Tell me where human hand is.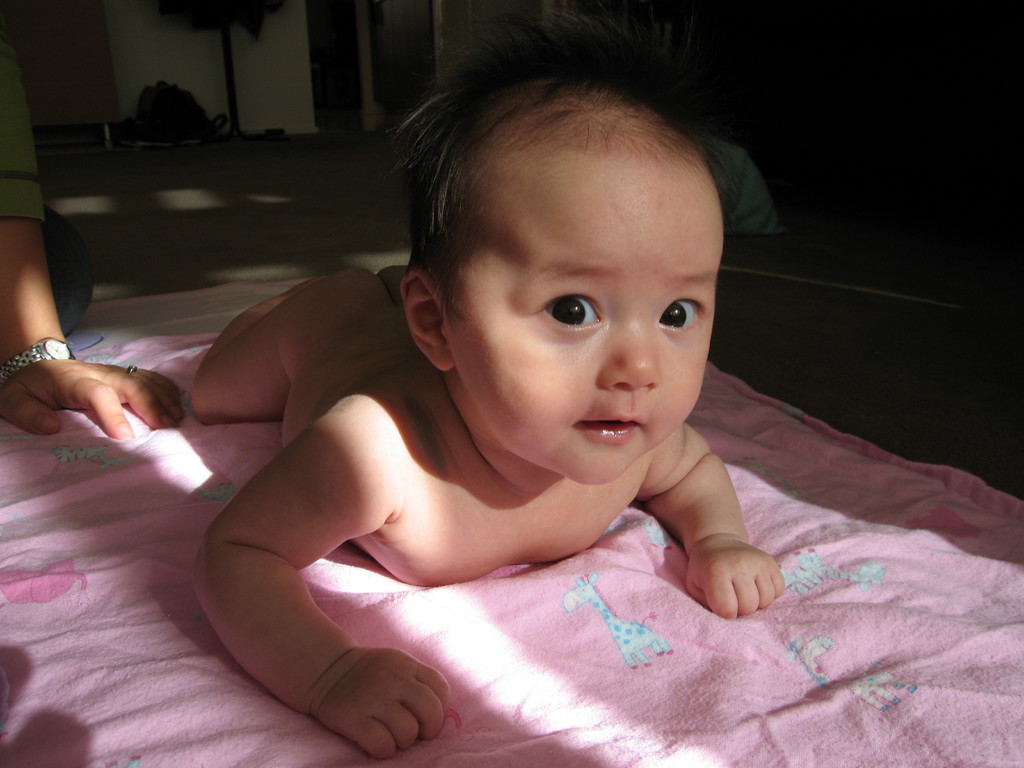
human hand is at <box>684,532,788,620</box>.
